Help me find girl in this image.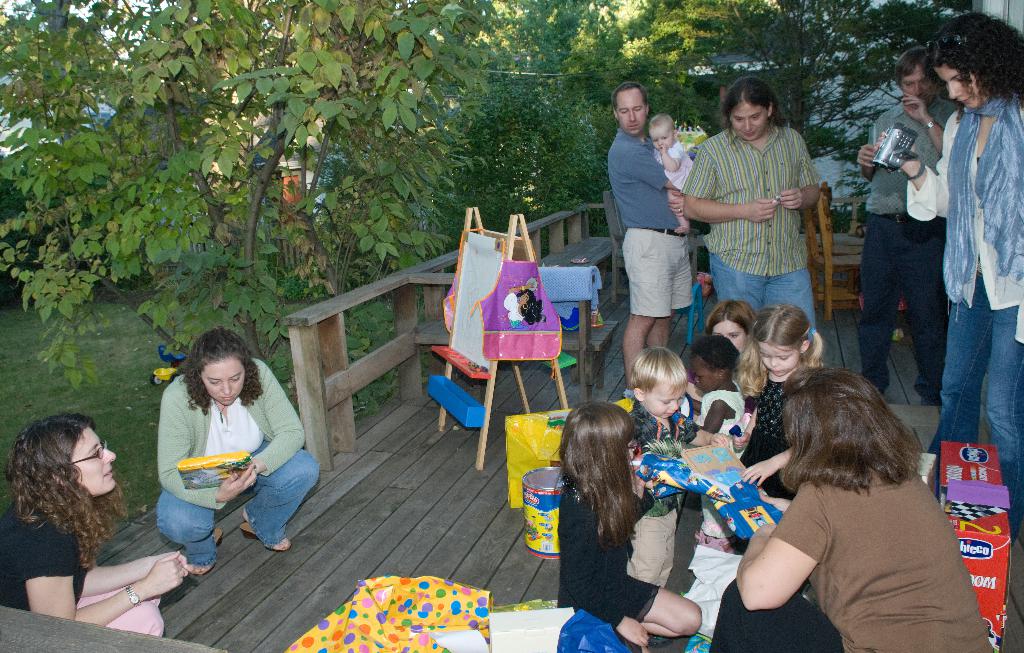
Found it: <bbox>872, 11, 1023, 547</bbox>.
